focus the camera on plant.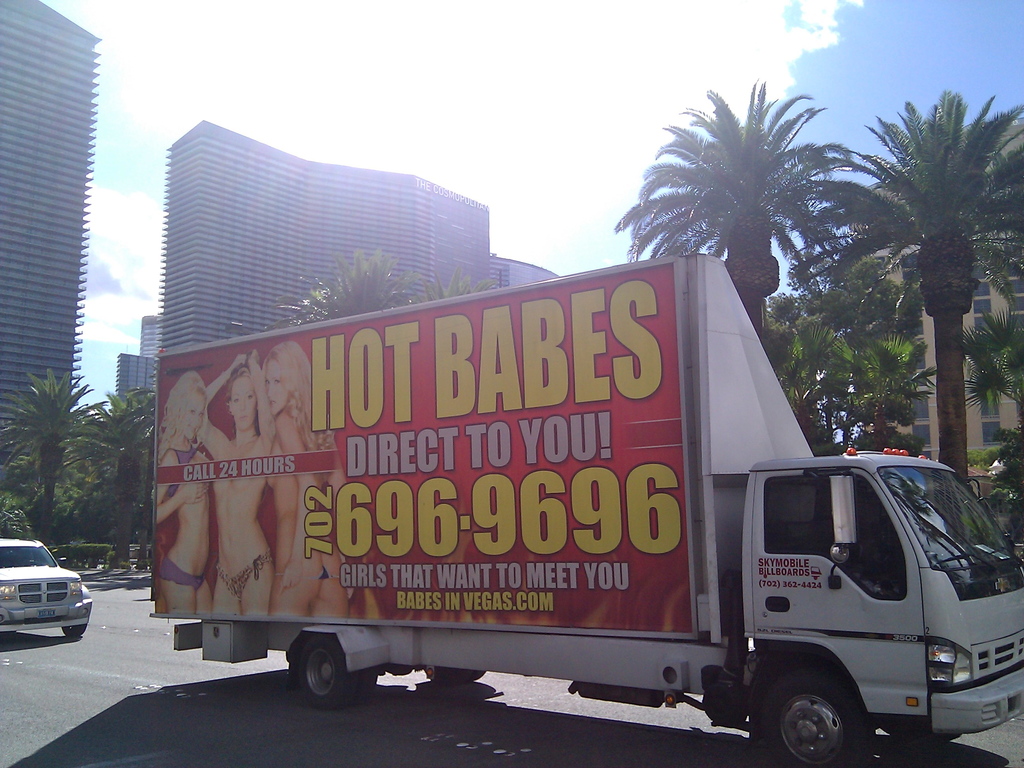
Focus region: detection(988, 483, 1021, 514).
